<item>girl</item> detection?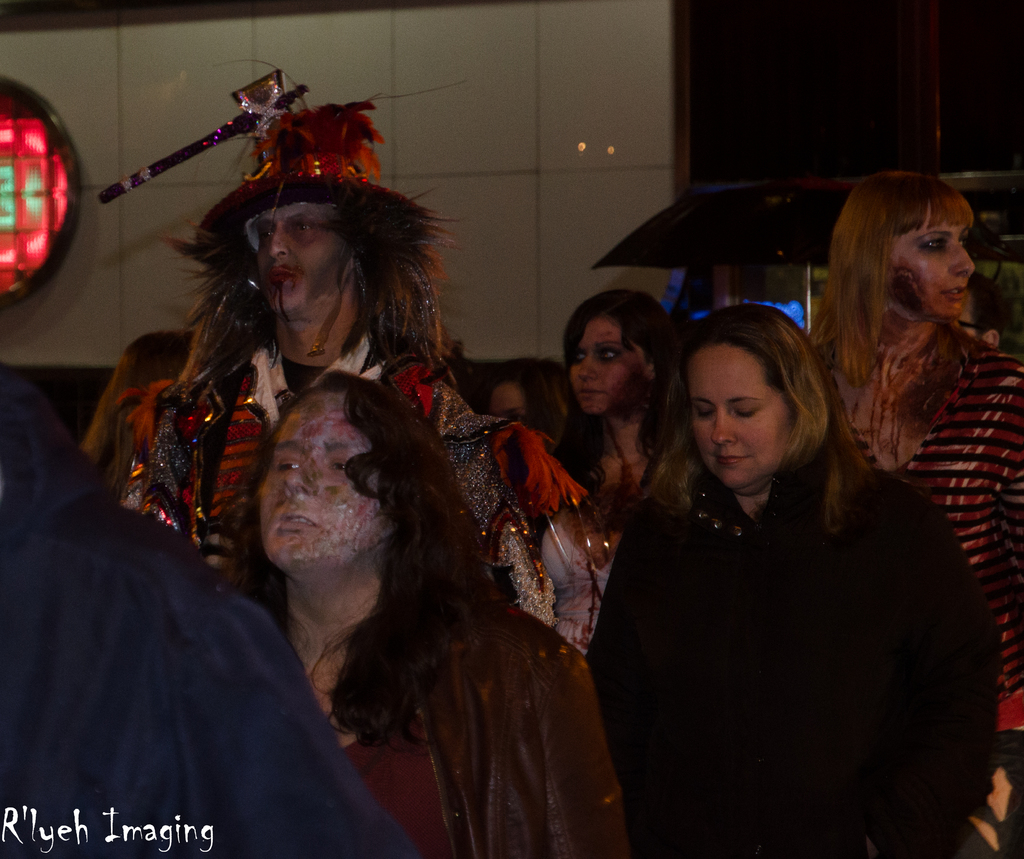
808:163:1023:857
